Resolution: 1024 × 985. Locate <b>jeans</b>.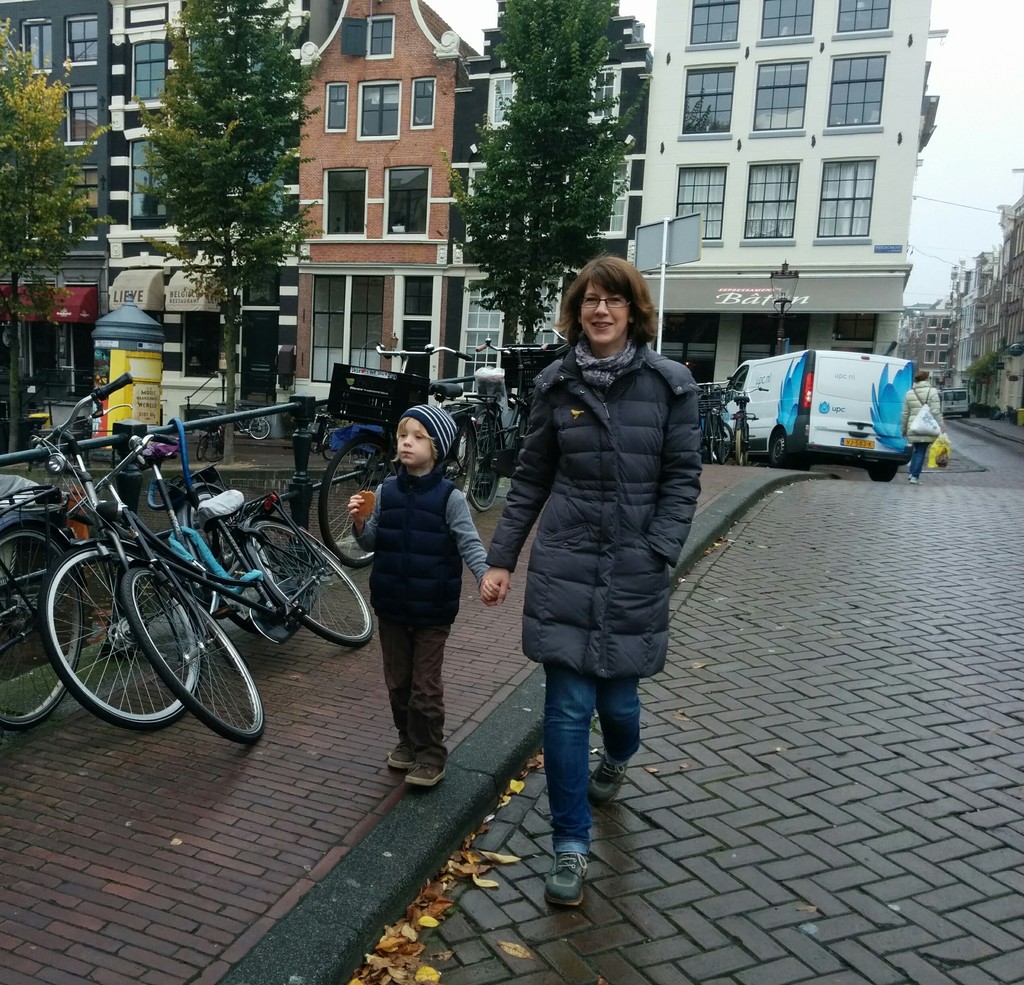
detection(908, 442, 924, 480).
